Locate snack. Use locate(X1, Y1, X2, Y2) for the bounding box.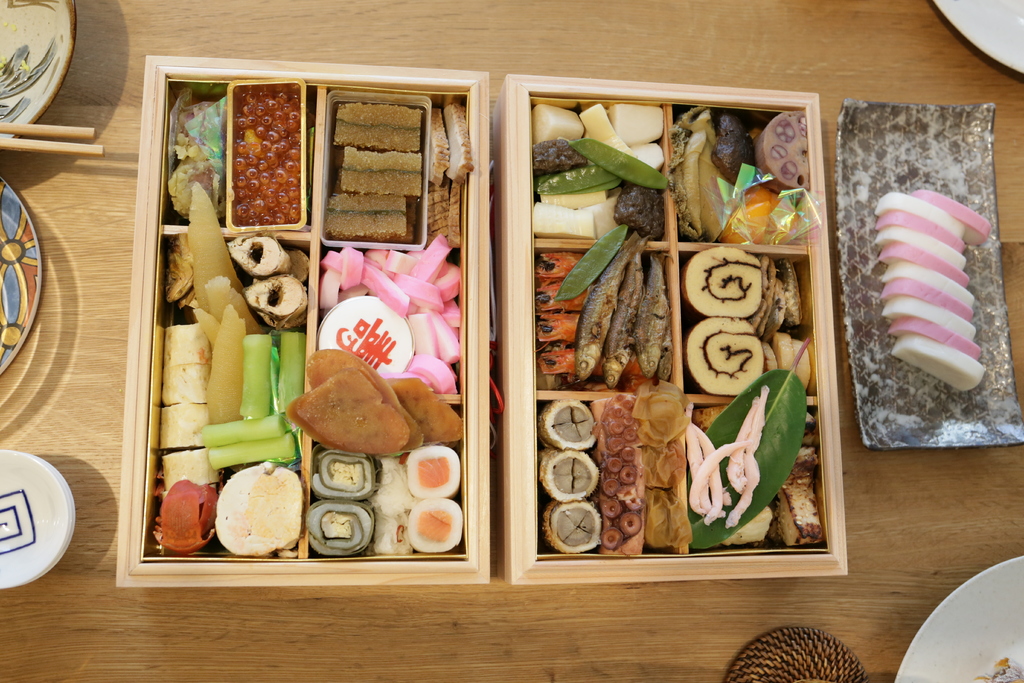
locate(306, 349, 420, 452).
